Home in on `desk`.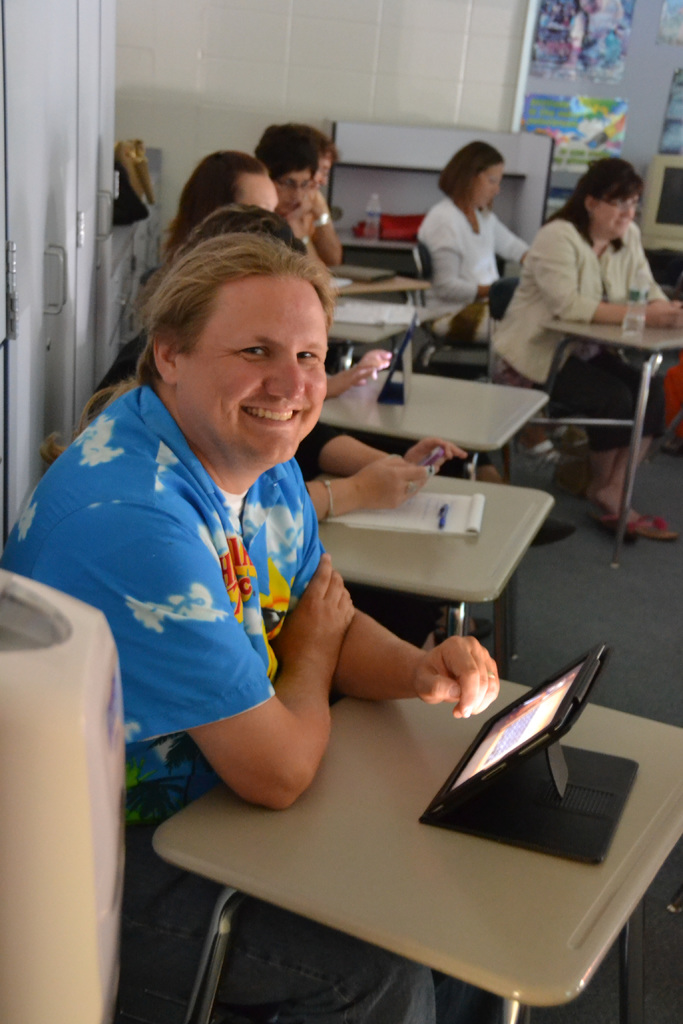
Homed in at region(325, 291, 451, 364).
